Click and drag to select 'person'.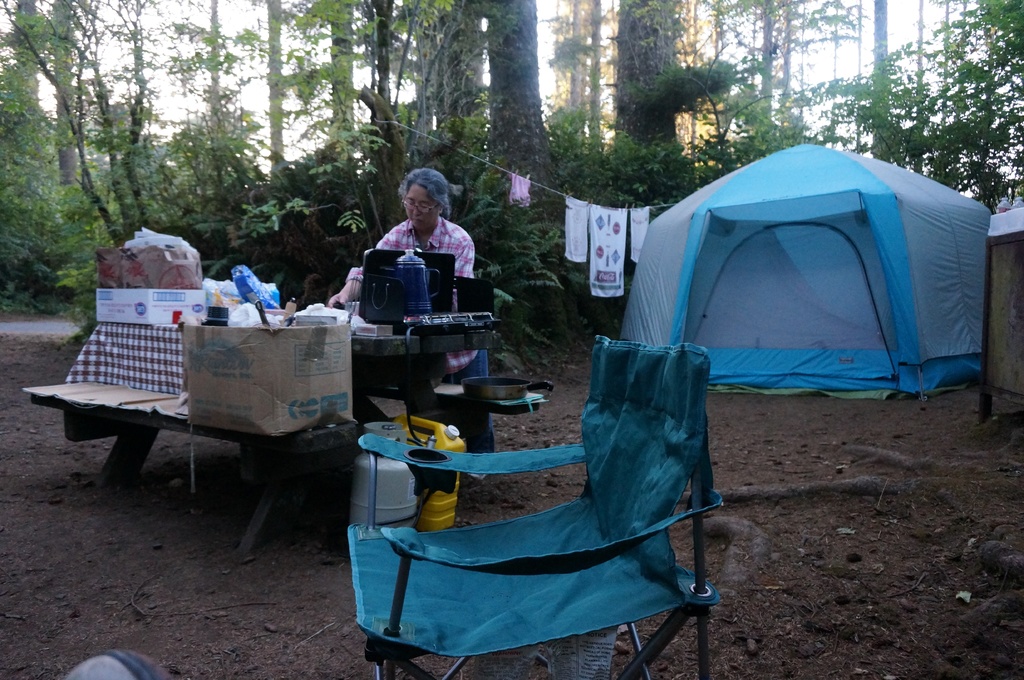
Selection: [left=329, top=170, right=489, bottom=482].
